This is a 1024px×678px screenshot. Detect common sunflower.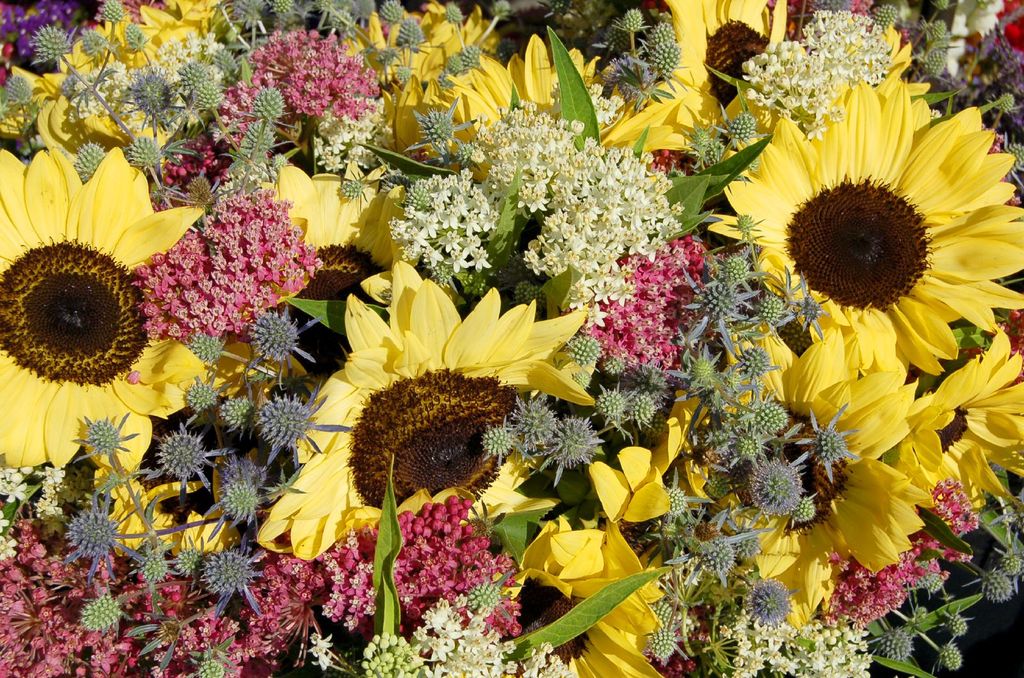
760:64:1019:390.
